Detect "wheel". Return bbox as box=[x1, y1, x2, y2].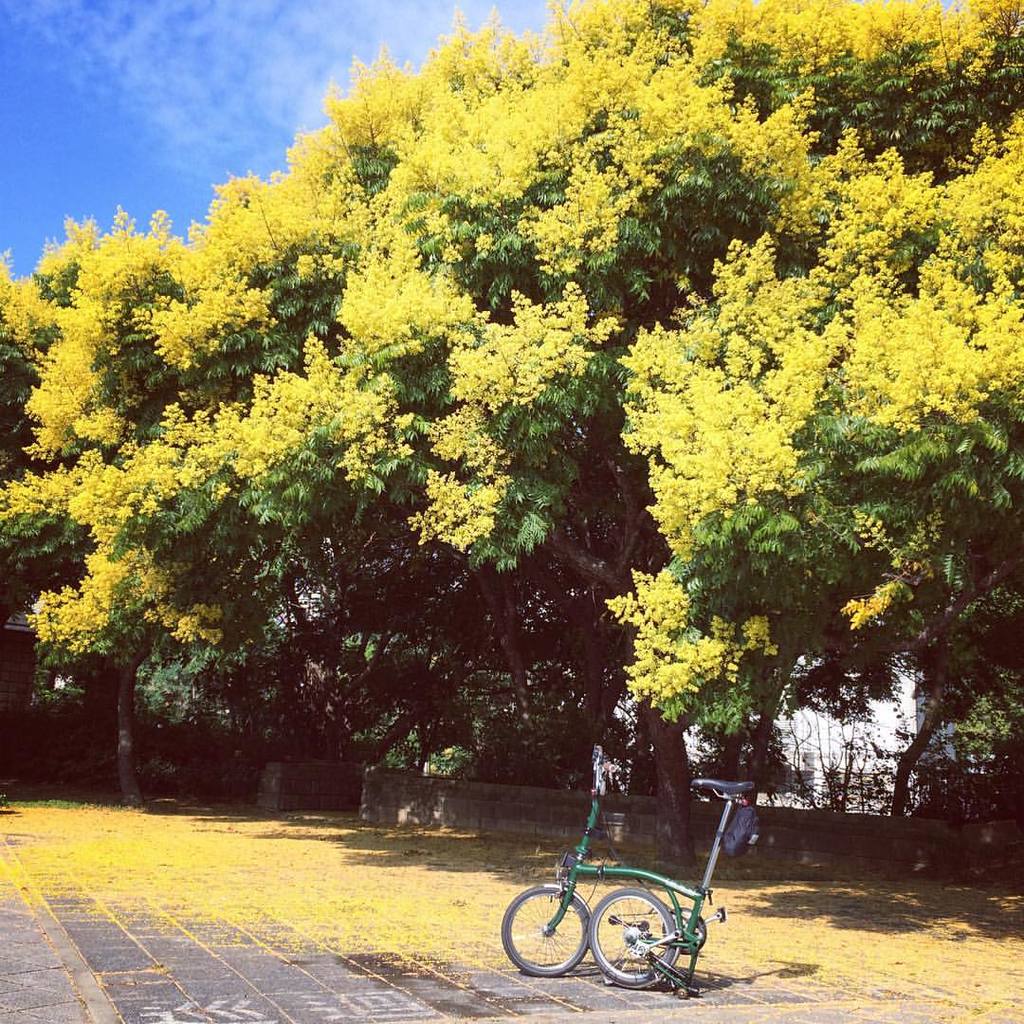
box=[564, 873, 671, 1006].
